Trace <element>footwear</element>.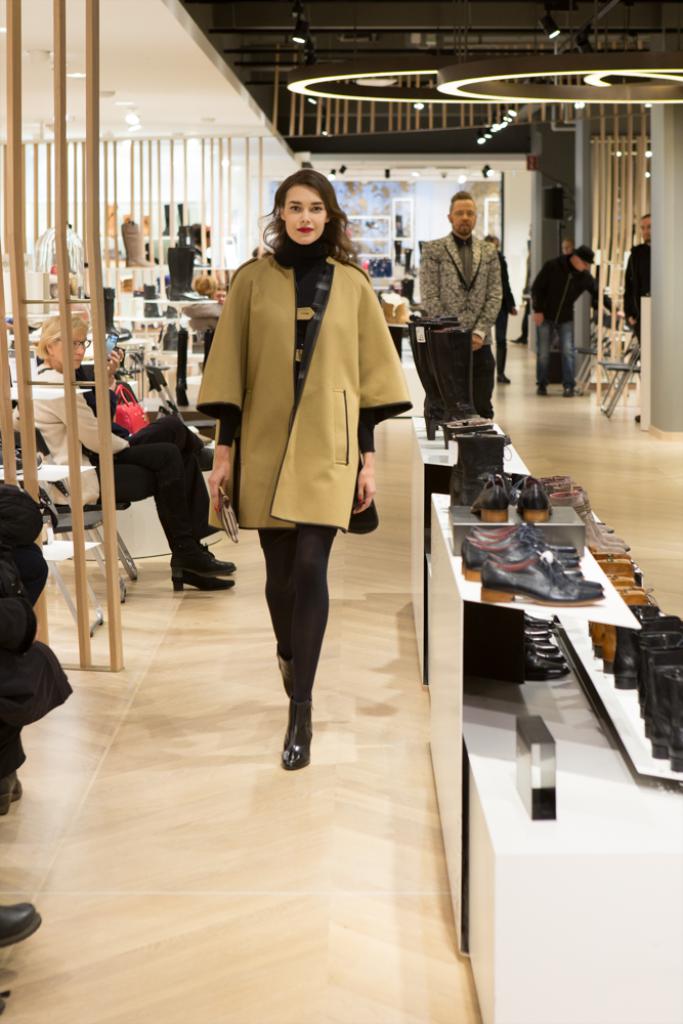
Traced to box=[0, 898, 39, 948].
